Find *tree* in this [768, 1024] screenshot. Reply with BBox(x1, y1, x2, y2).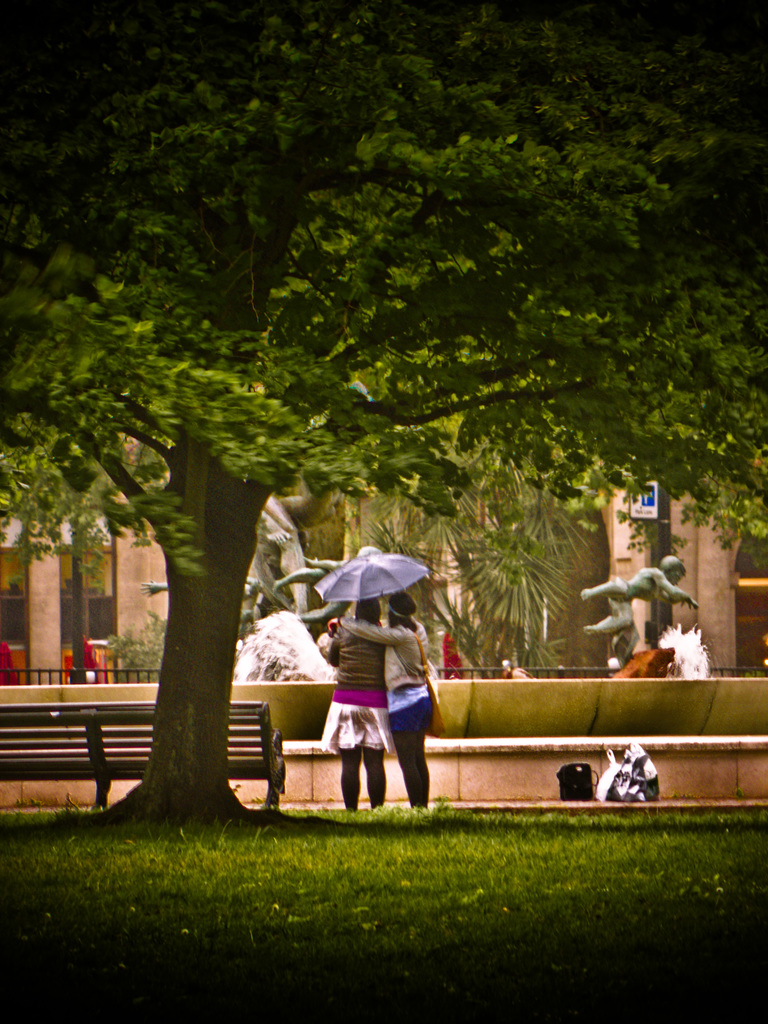
BBox(0, 47, 744, 808).
